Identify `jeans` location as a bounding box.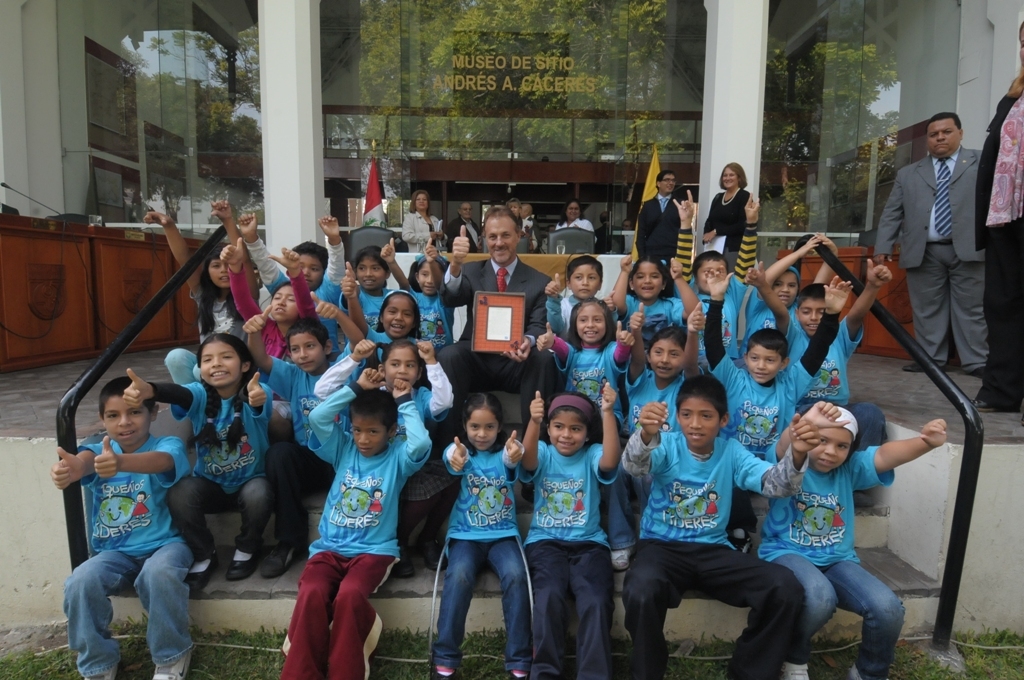
x1=847, y1=398, x2=887, y2=494.
